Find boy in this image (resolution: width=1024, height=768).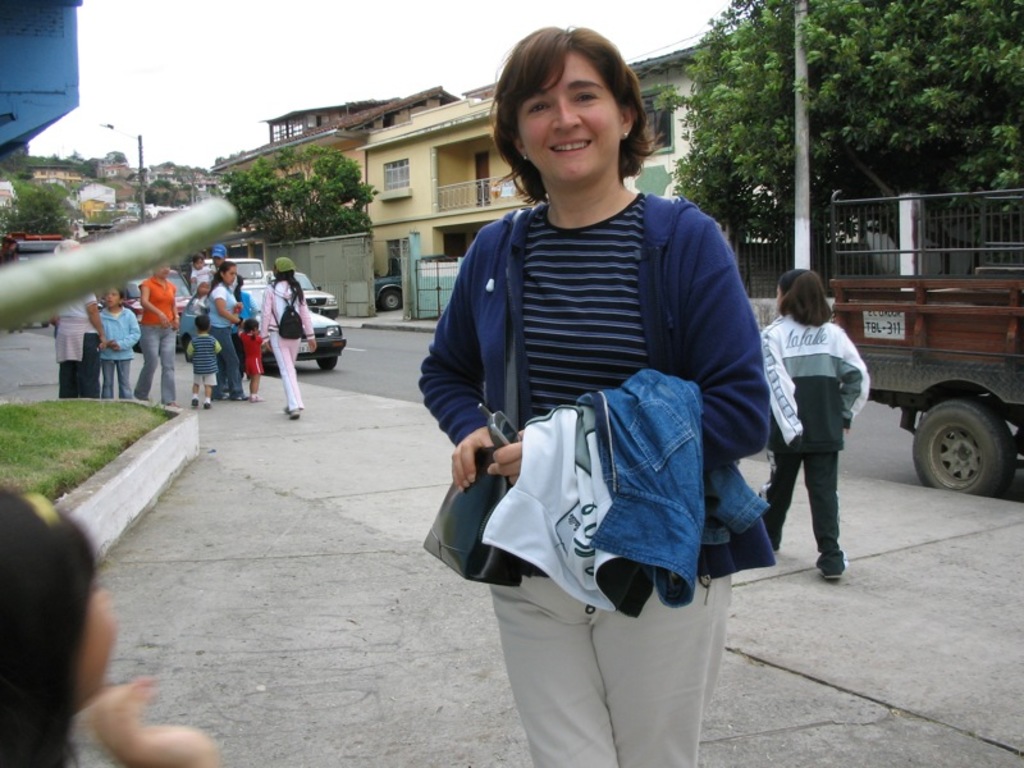
rect(186, 307, 225, 411).
